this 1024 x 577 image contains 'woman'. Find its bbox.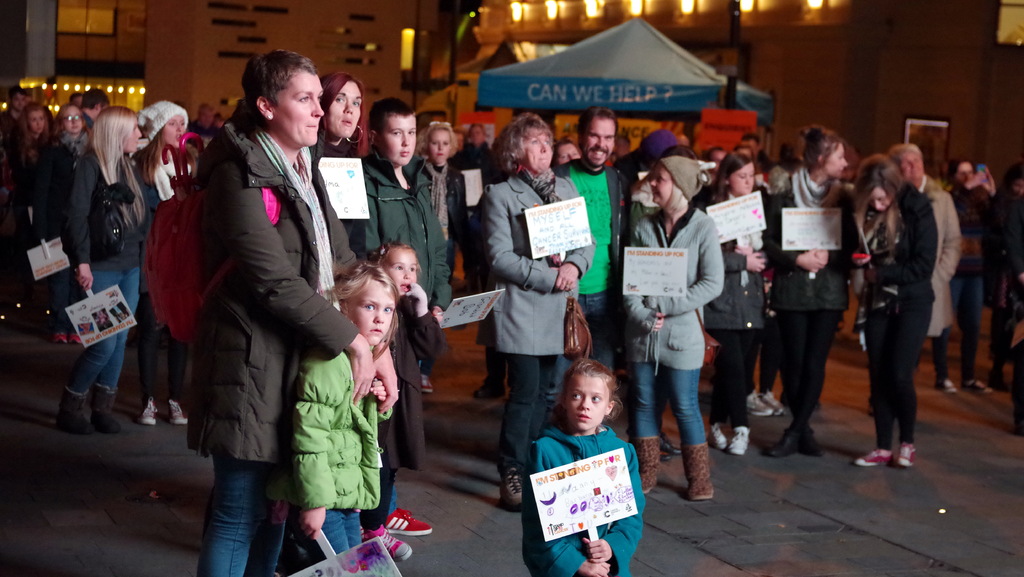
bbox=(979, 165, 1023, 394).
